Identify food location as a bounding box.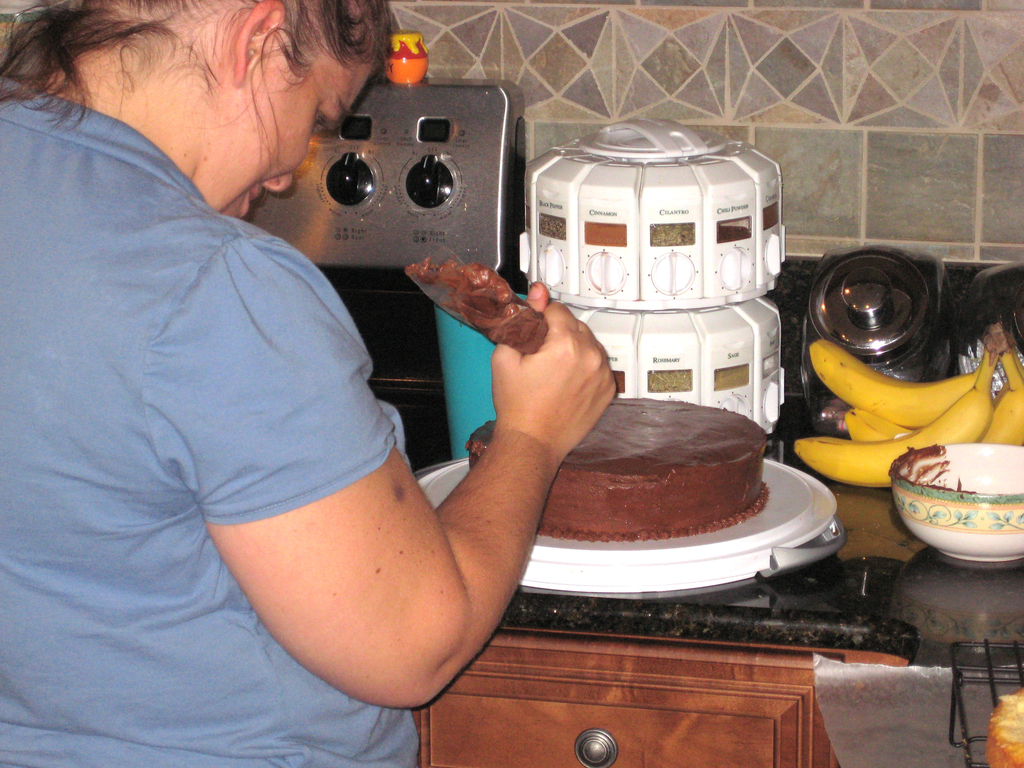
region(796, 349, 994, 490).
